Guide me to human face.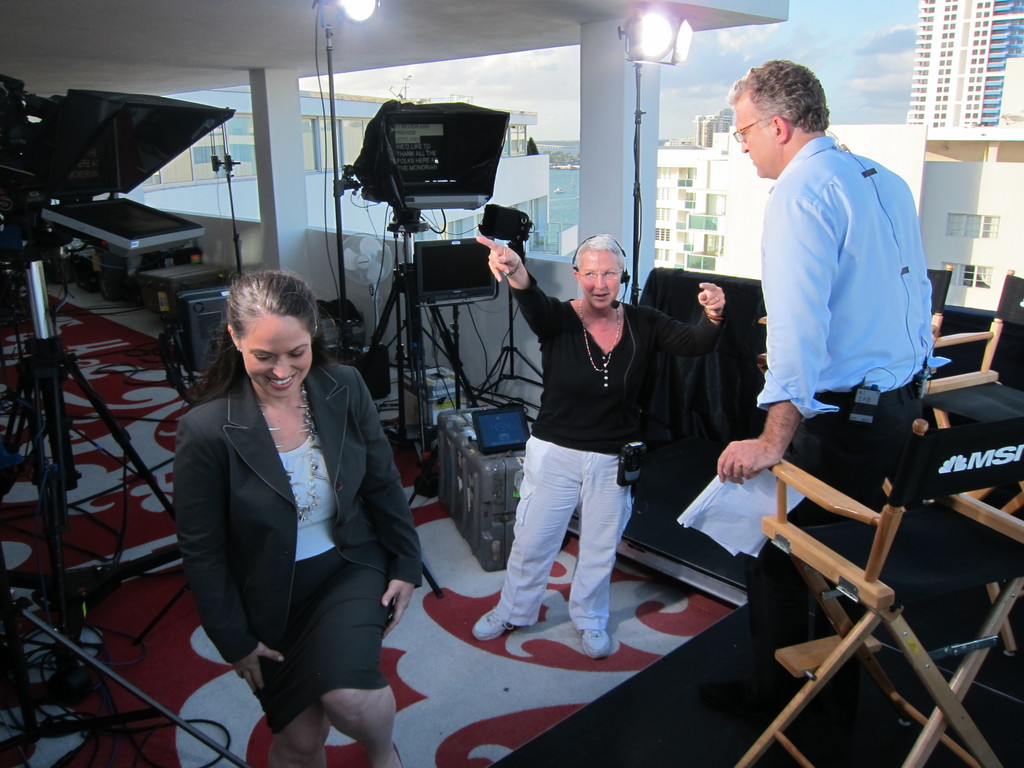
Guidance: (left=732, top=108, right=775, bottom=178).
